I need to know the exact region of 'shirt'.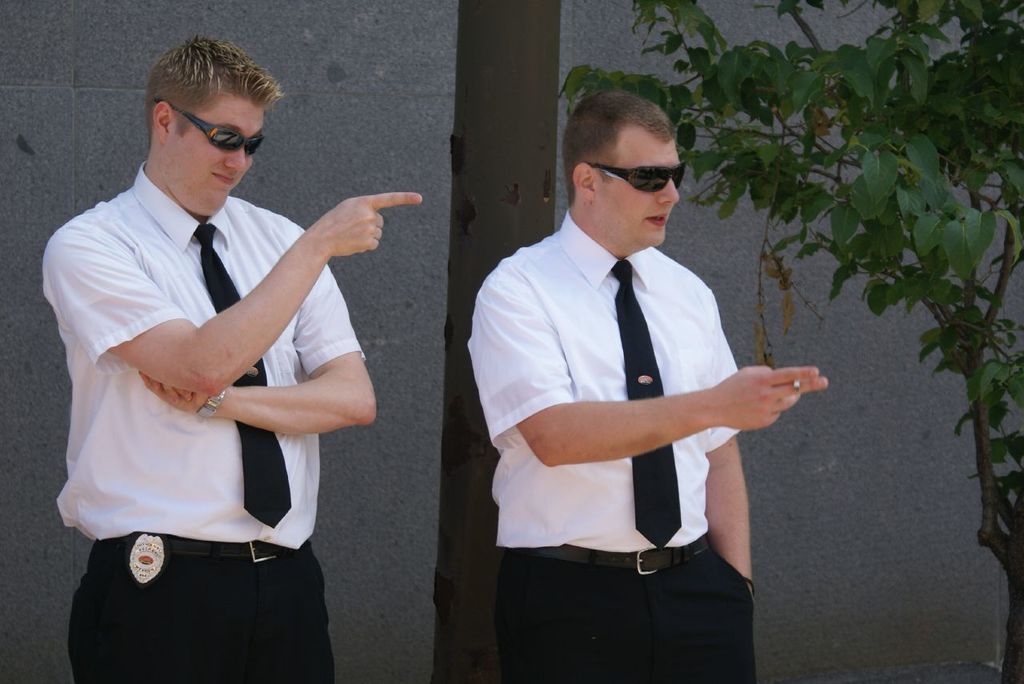
Region: x1=468 y1=211 x2=736 y2=547.
